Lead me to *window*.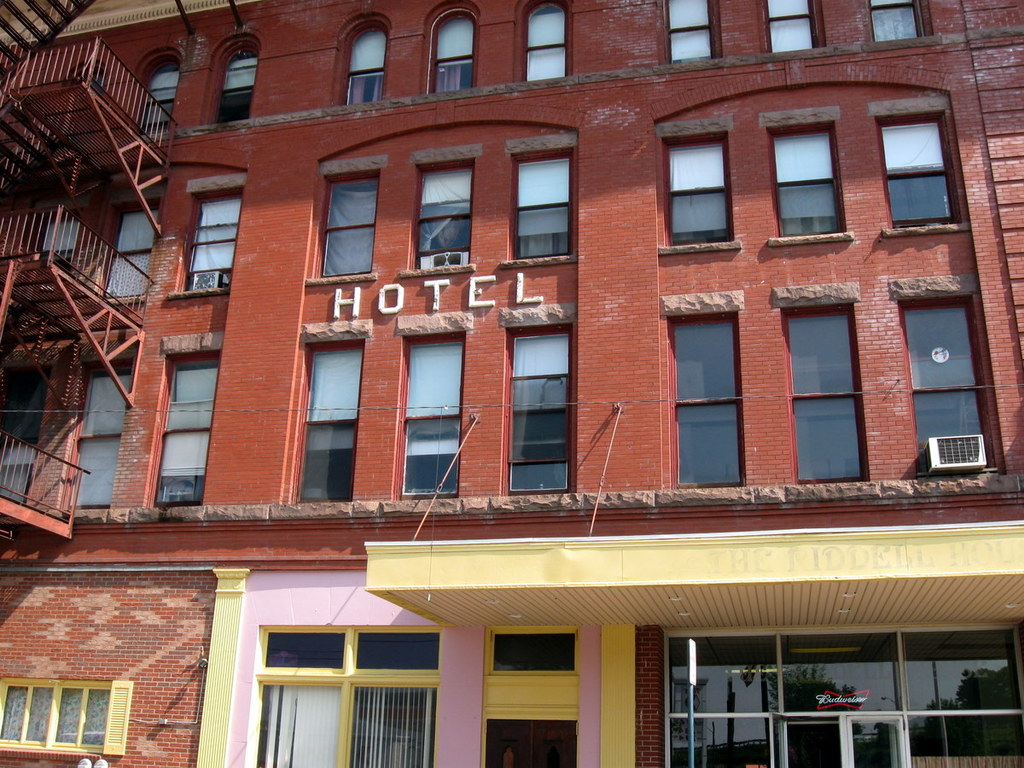
Lead to {"left": 899, "top": 306, "right": 1002, "bottom": 469}.
